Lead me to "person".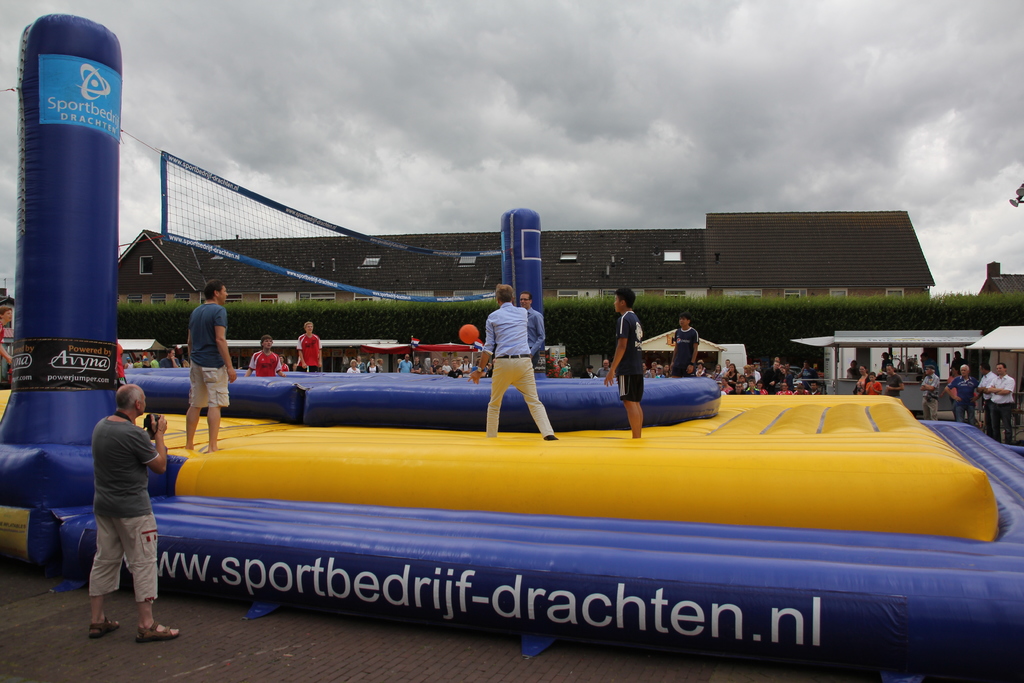
Lead to bbox=(950, 365, 972, 417).
